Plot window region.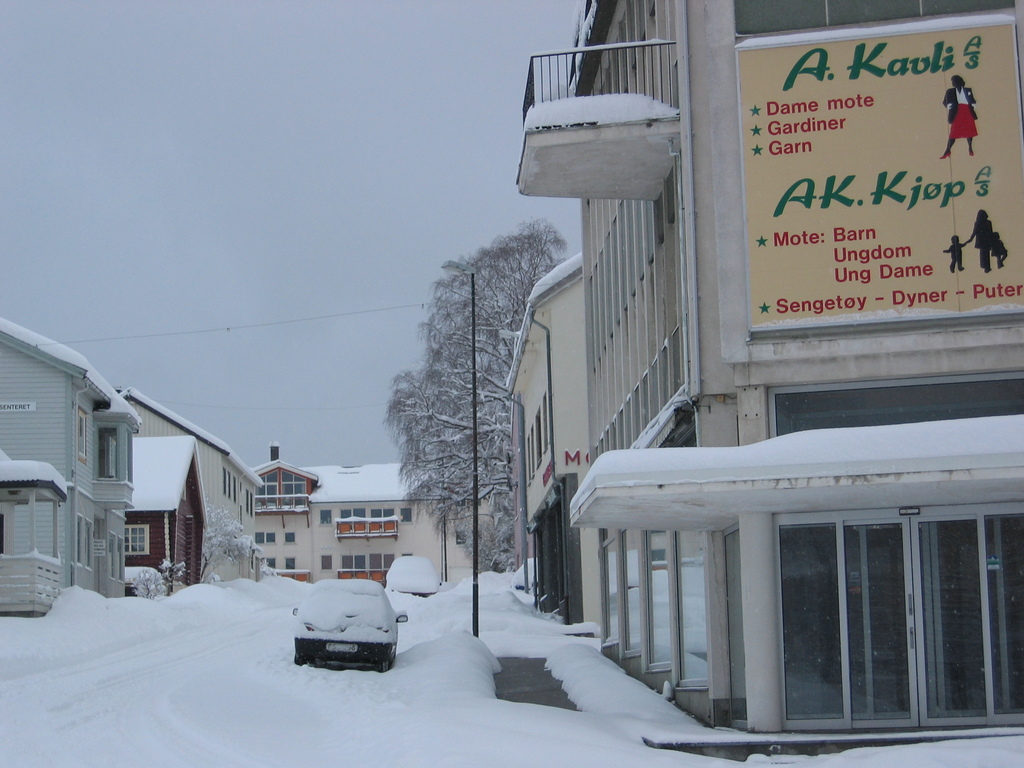
Plotted at [367, 552, 395, 573].
